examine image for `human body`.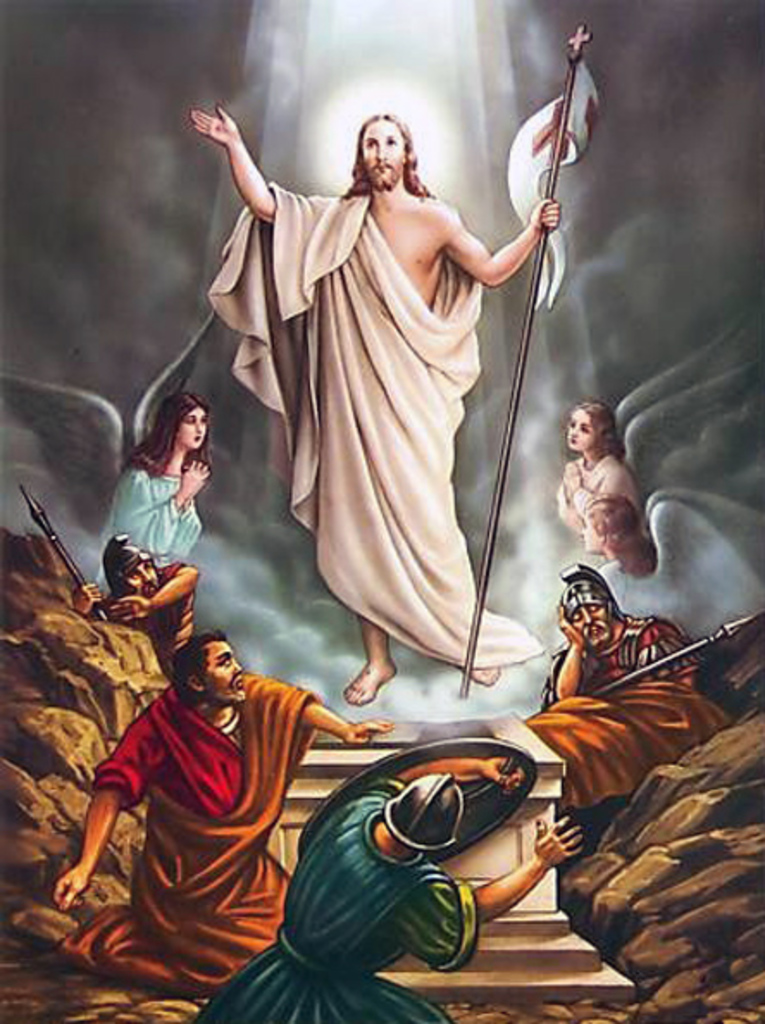
Examination result: (86,455,210,593).
